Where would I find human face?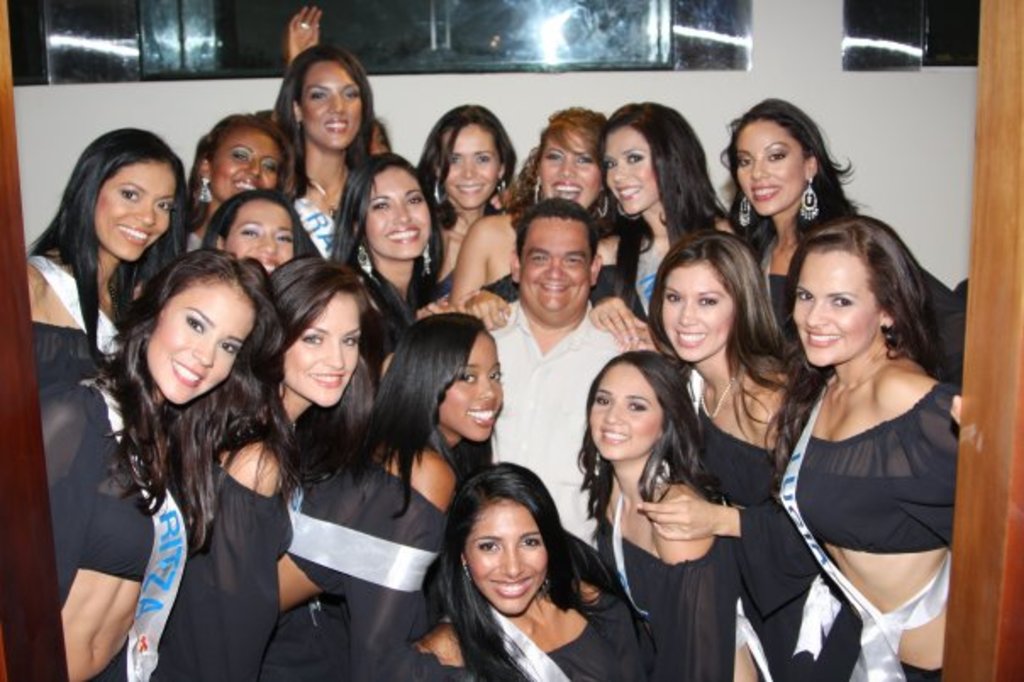
At <region>295, 314, 361, 404</region>.
